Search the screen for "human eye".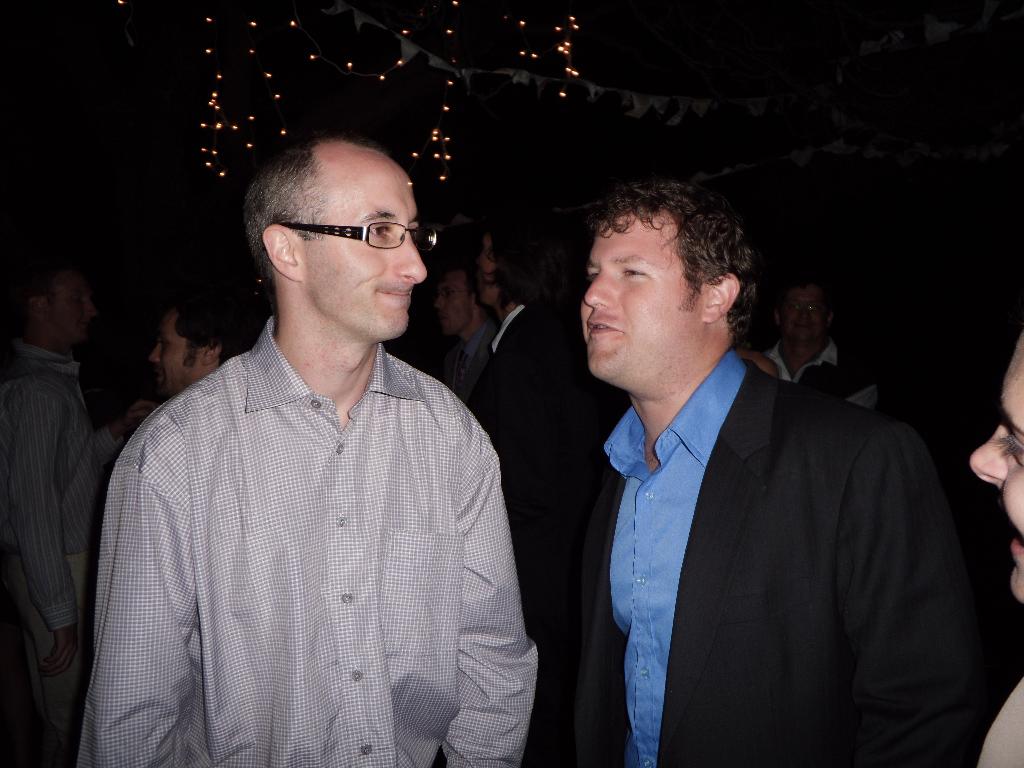
Found at 369, 221, 396, 239.
